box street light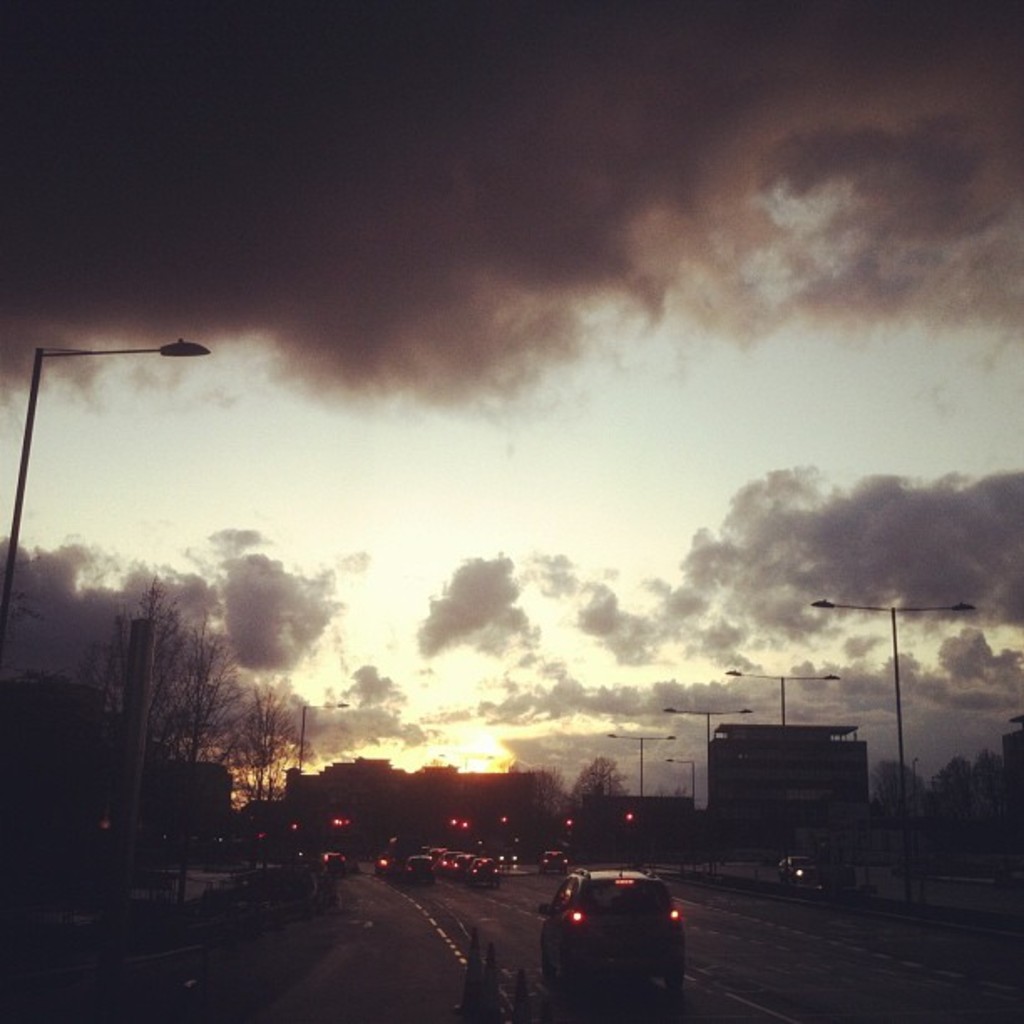
293:698:353:773
